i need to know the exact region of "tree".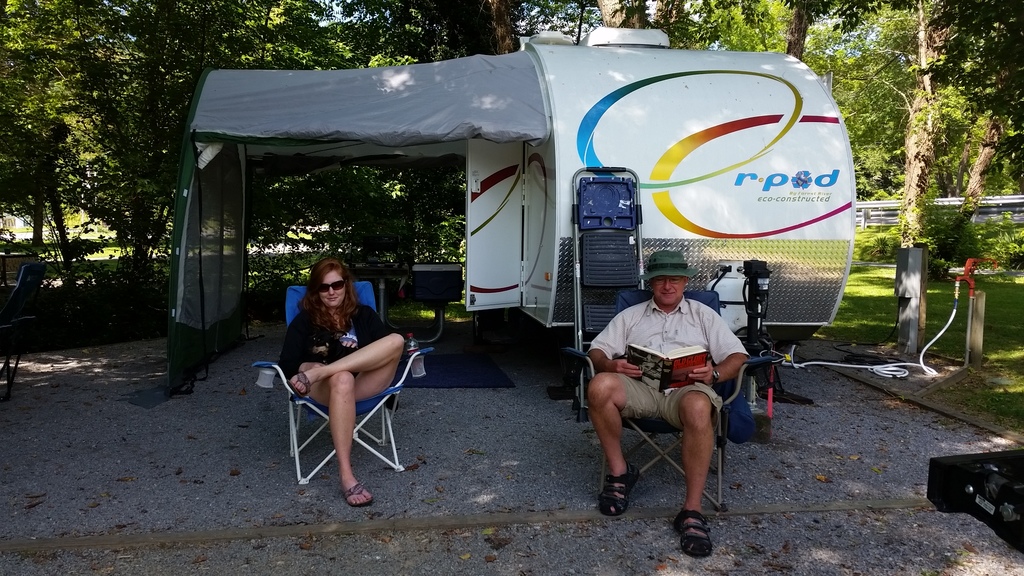
Region: 47,0,170,287.
